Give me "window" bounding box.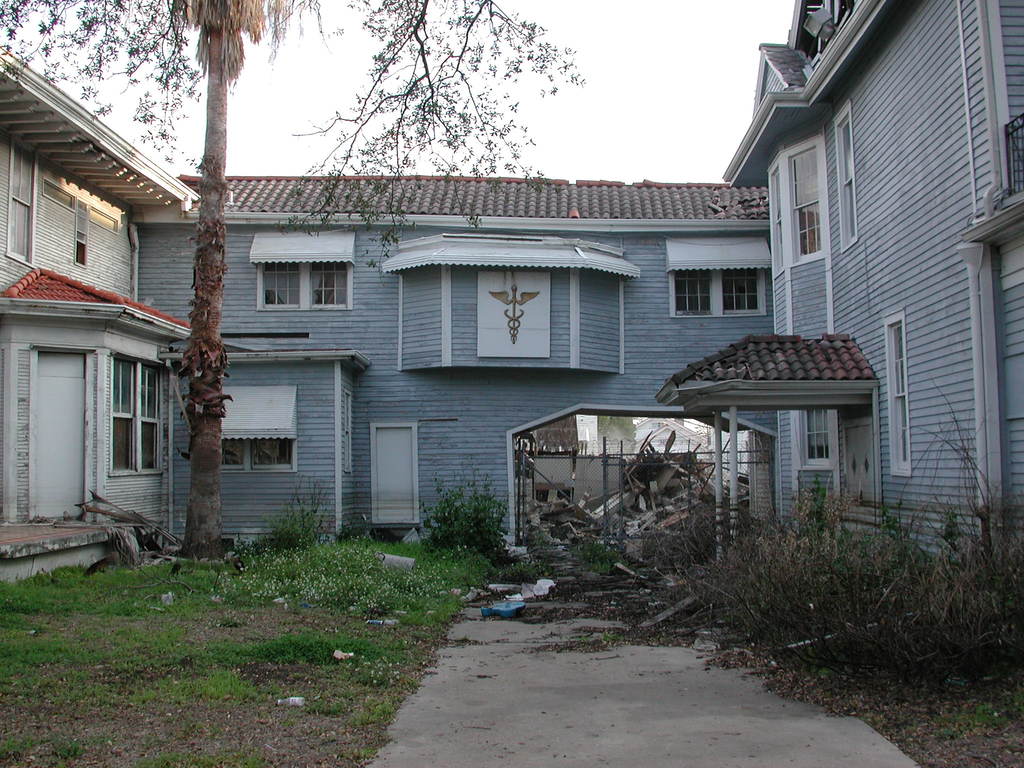
crop(768, 135, 821, 280).
